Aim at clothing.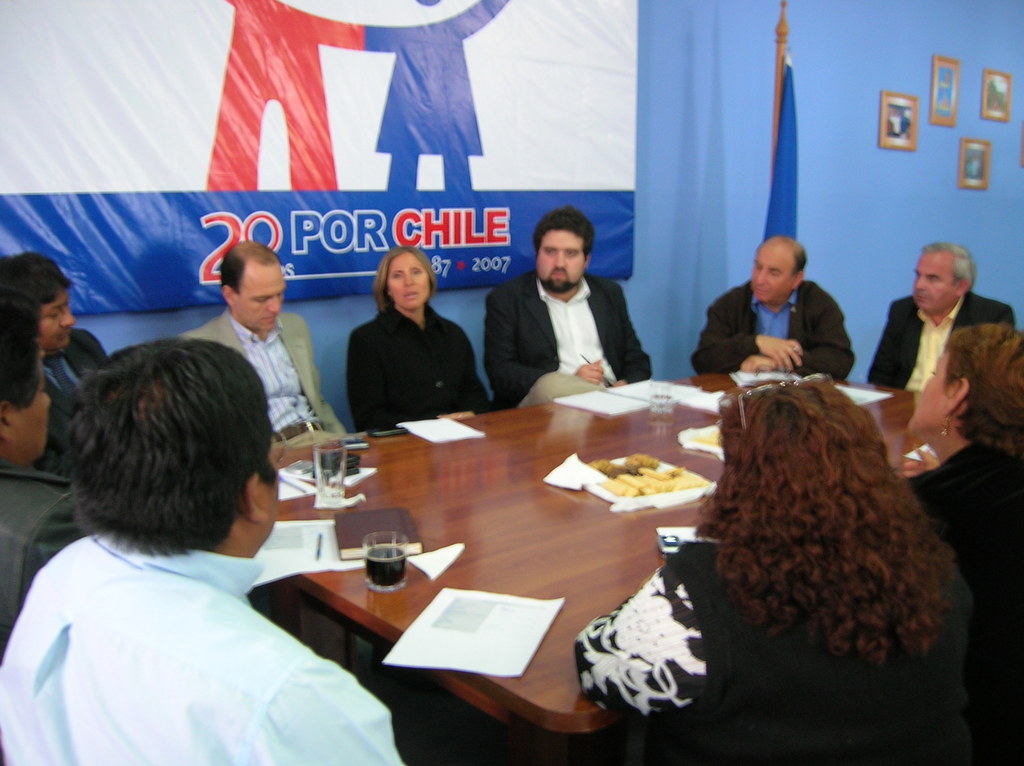
Aimed at l=175, t=308, r=349, b=454.
